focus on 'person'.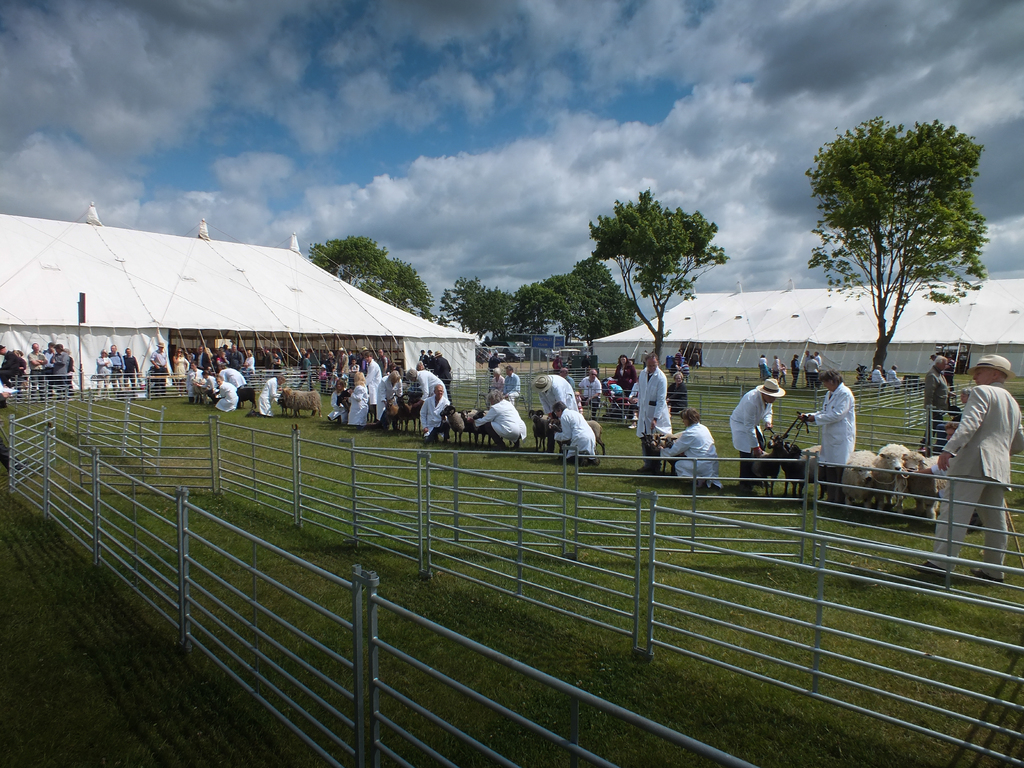
Focused at 888:367:904:384.
